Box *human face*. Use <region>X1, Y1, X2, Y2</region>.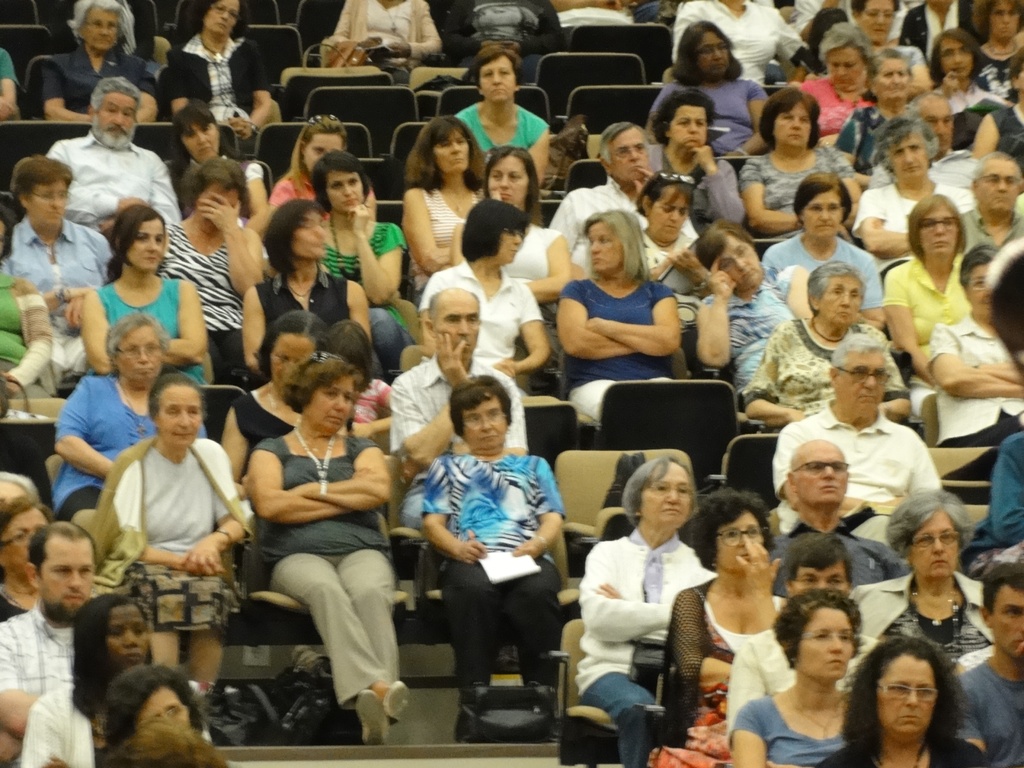
<region>979, 162, 1020, 213</region>.
